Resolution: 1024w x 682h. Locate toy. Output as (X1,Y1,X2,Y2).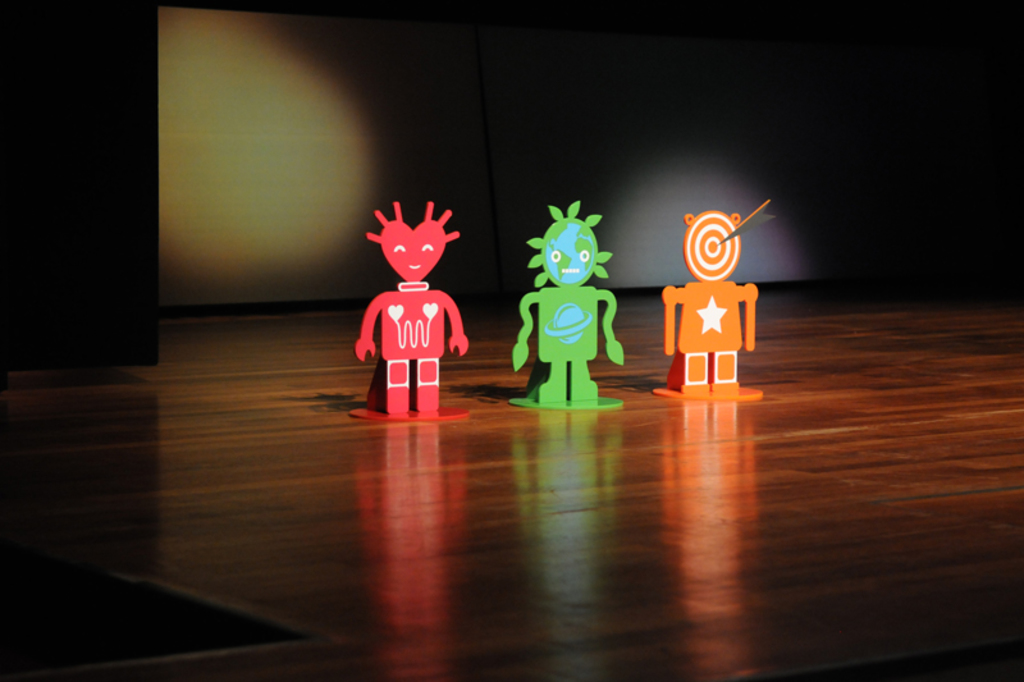
(652,197,772,403).
